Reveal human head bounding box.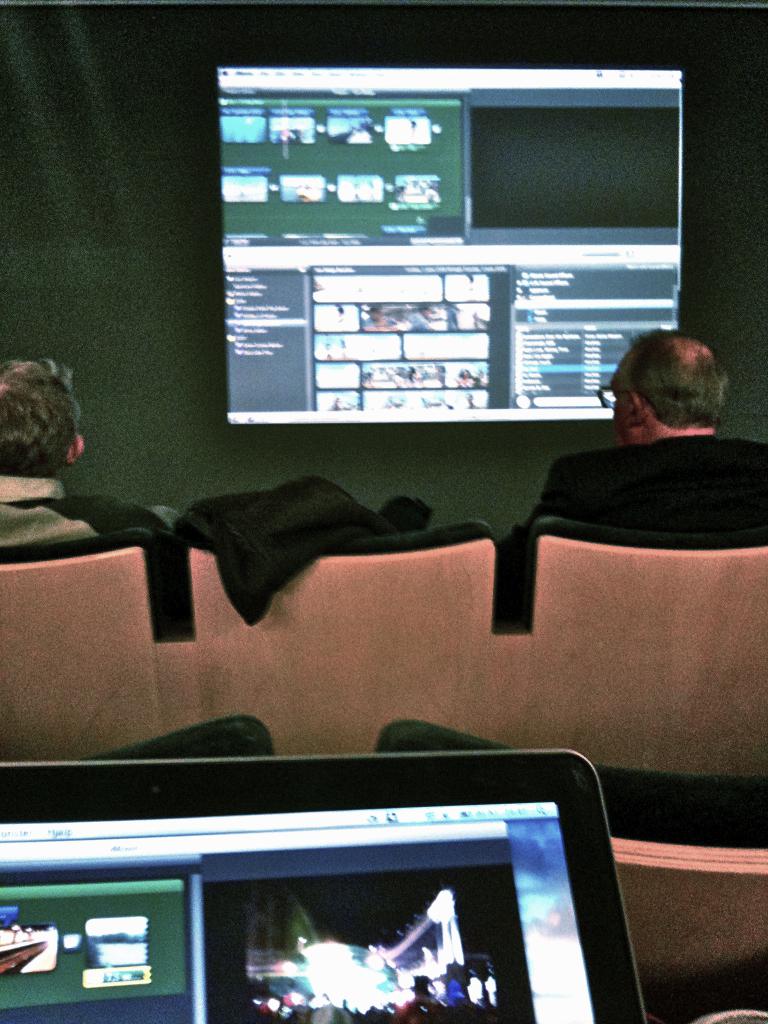
Revealed: box=[0, 349, 90, 477].
